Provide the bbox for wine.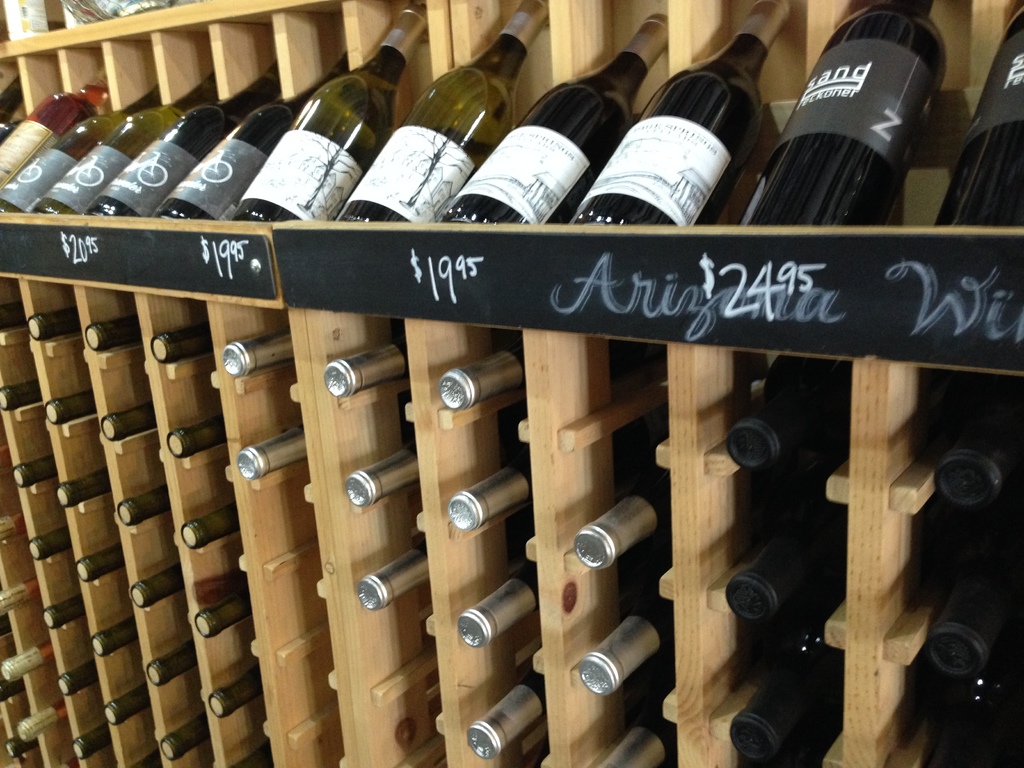
<box>8,737,40,757</box>.
